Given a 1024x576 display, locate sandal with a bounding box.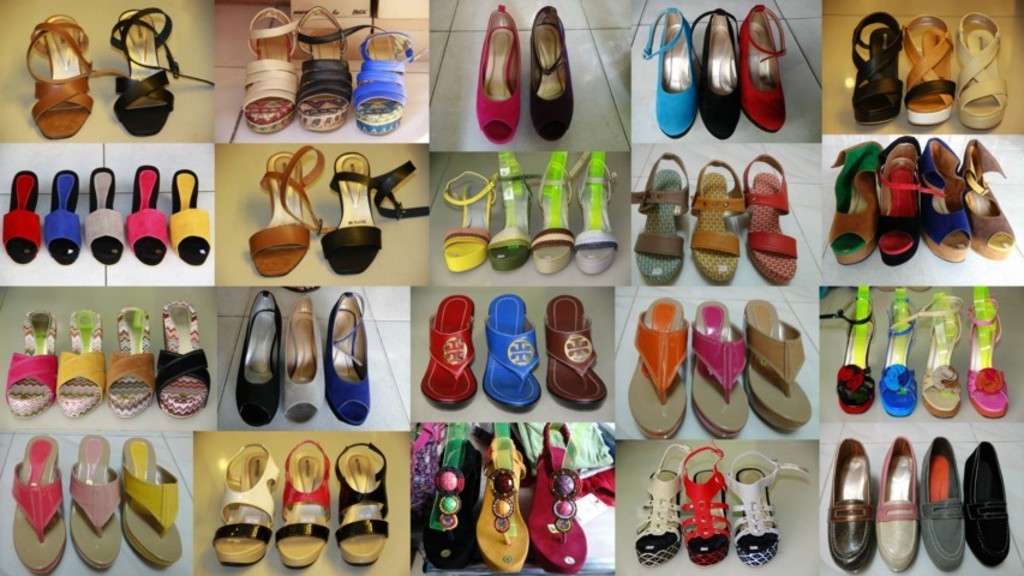
Located: x1=952 y1=7 x2=1012 y2=128.
